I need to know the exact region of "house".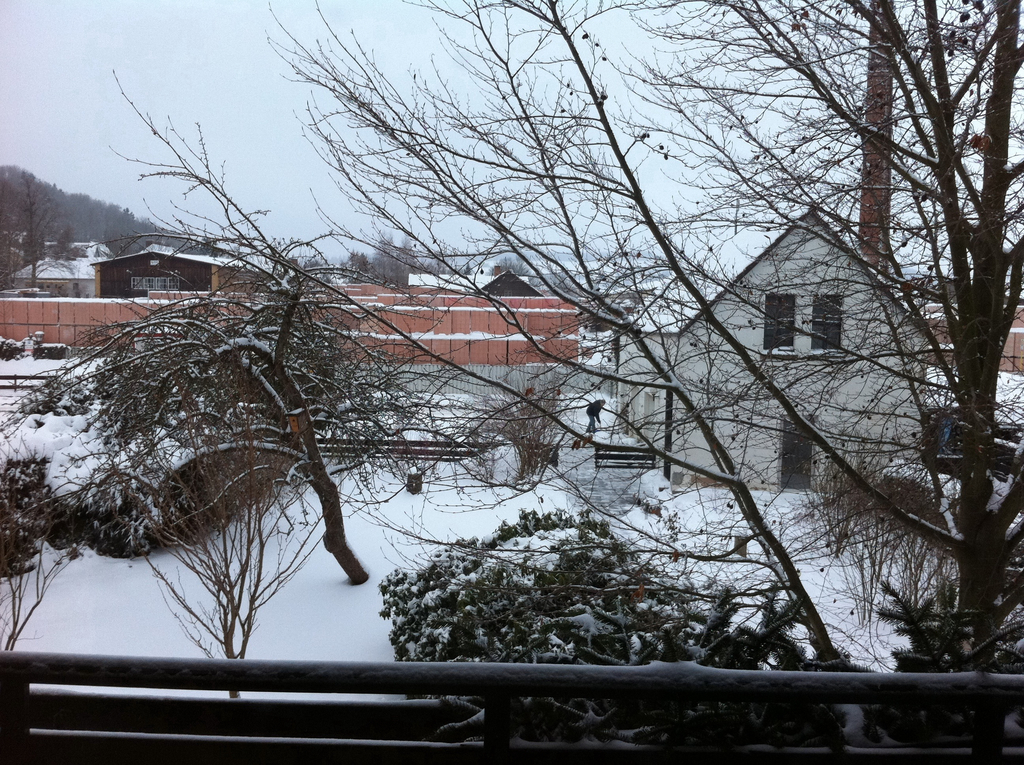
Region: pyautogui.locateOnScreen(474, 266, 547, 308).
